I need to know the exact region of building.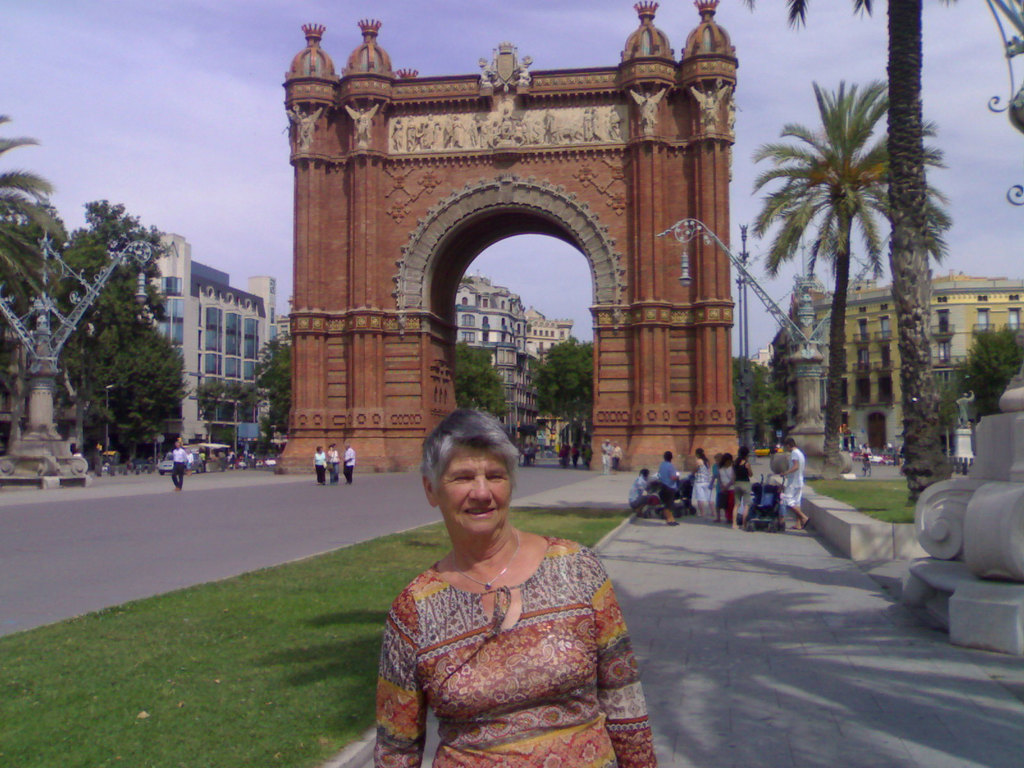
Region: detection(529, 312, 573, 452).
